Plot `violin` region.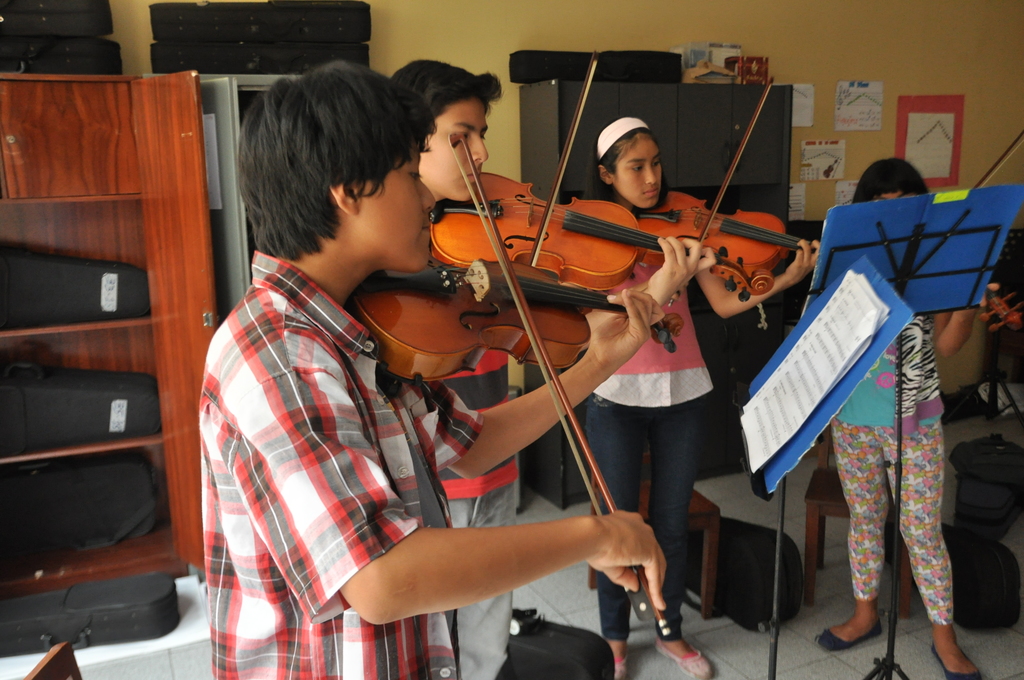
Plotted at (963,133,1021,335).
